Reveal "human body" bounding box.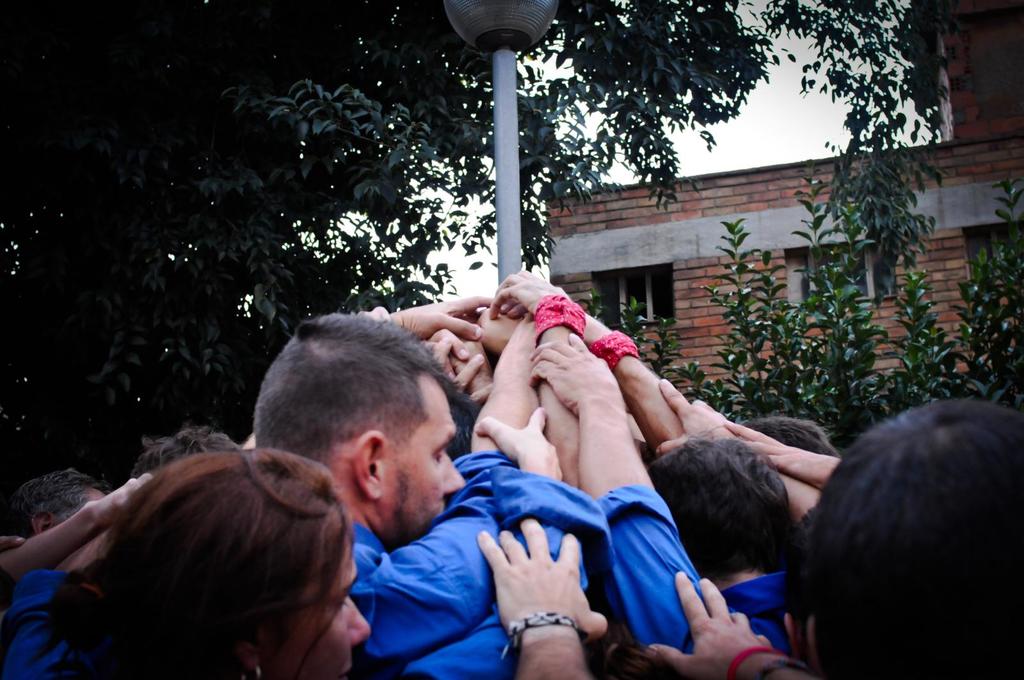
Revealed: [641,391,1023,679].
